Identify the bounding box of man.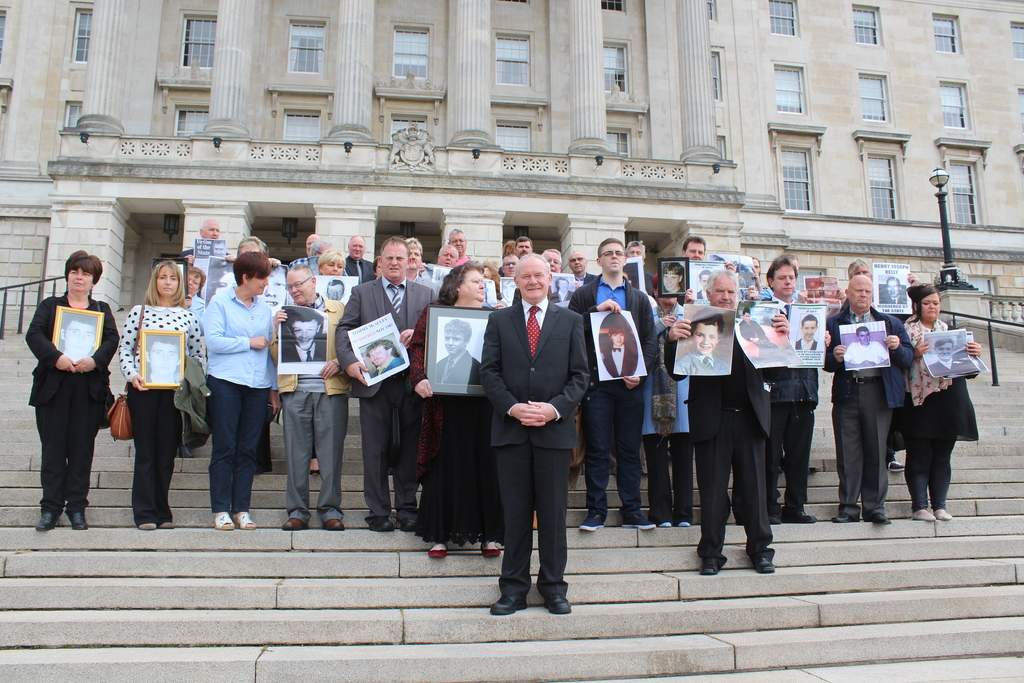
rect(333, 234, 436, 530).
